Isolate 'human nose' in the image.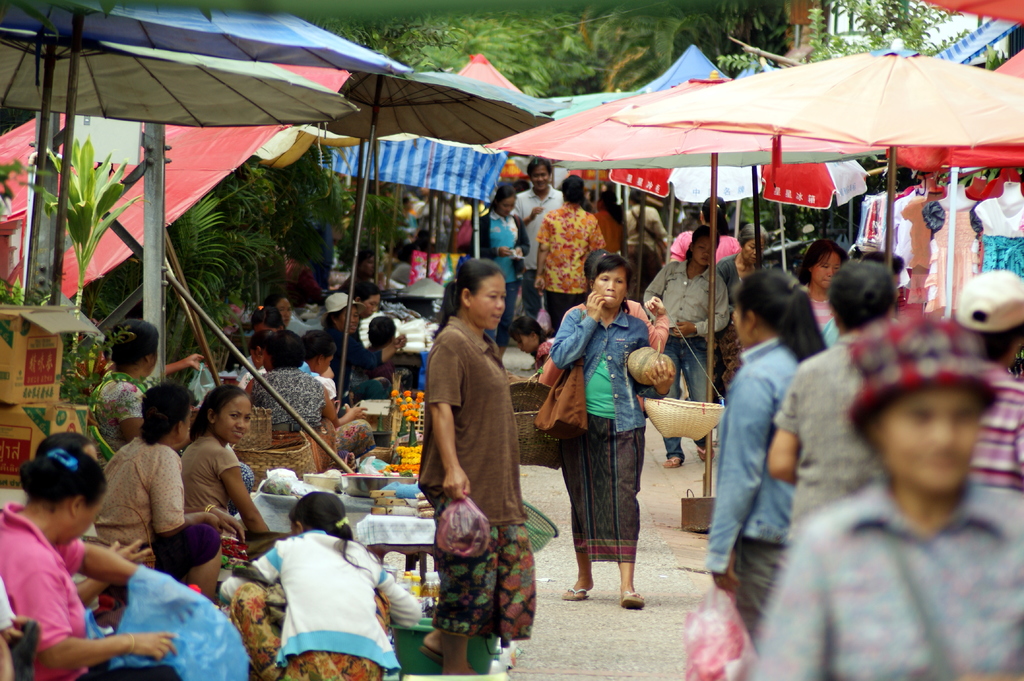
Isolated region: x1=825 y1=269 x2=834 y2=278.
